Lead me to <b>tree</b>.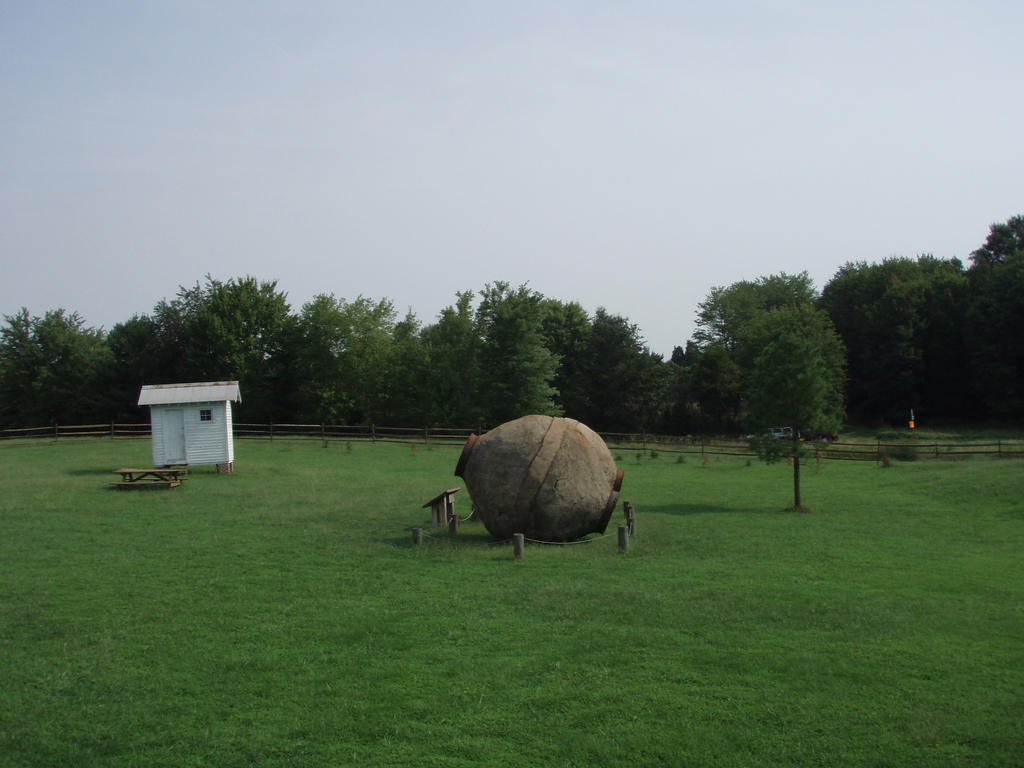
Lead to x1=475, y1=282, x2=568, y2=440.
